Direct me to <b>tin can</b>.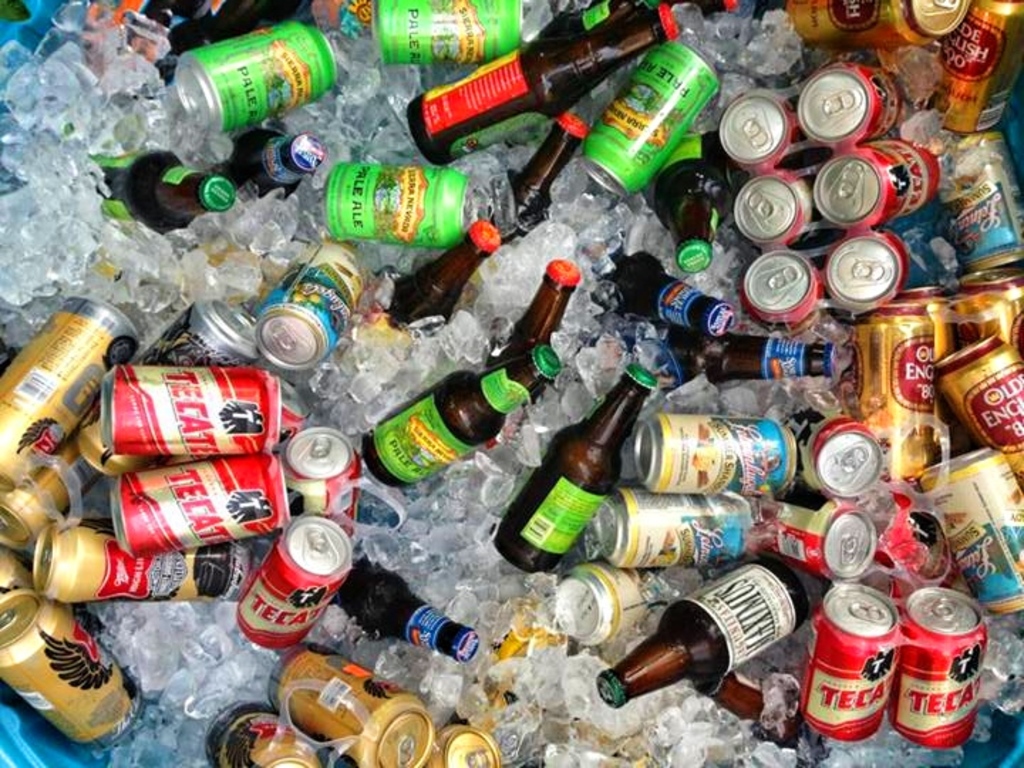
Direction: 890 583 987 751.
